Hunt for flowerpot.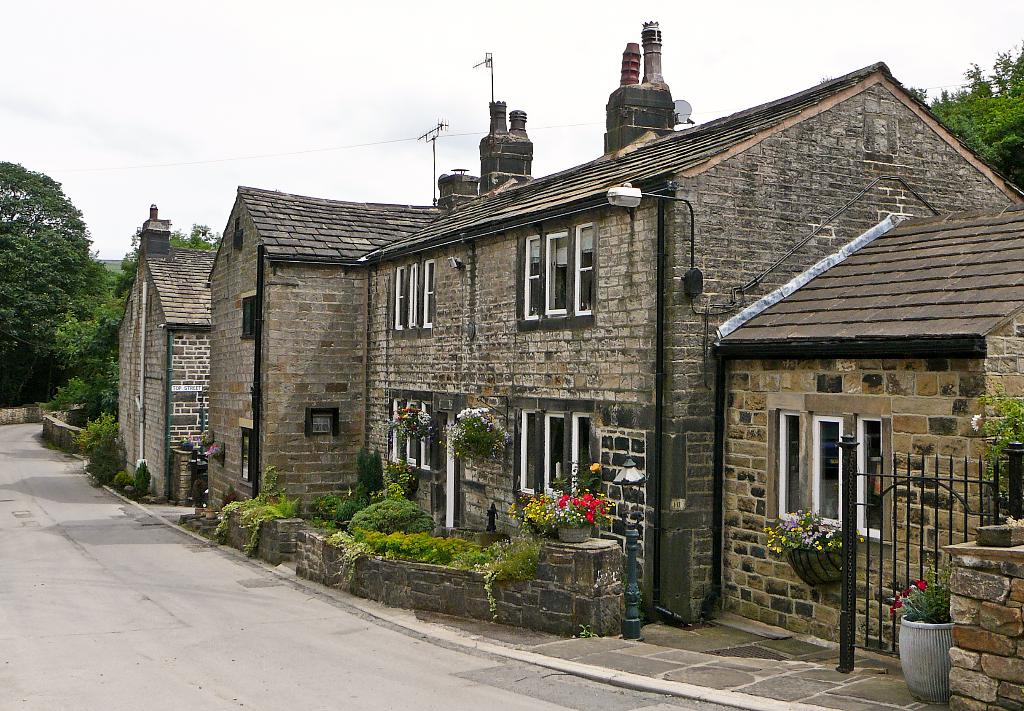
Hunted down at (207,447,225,468).
